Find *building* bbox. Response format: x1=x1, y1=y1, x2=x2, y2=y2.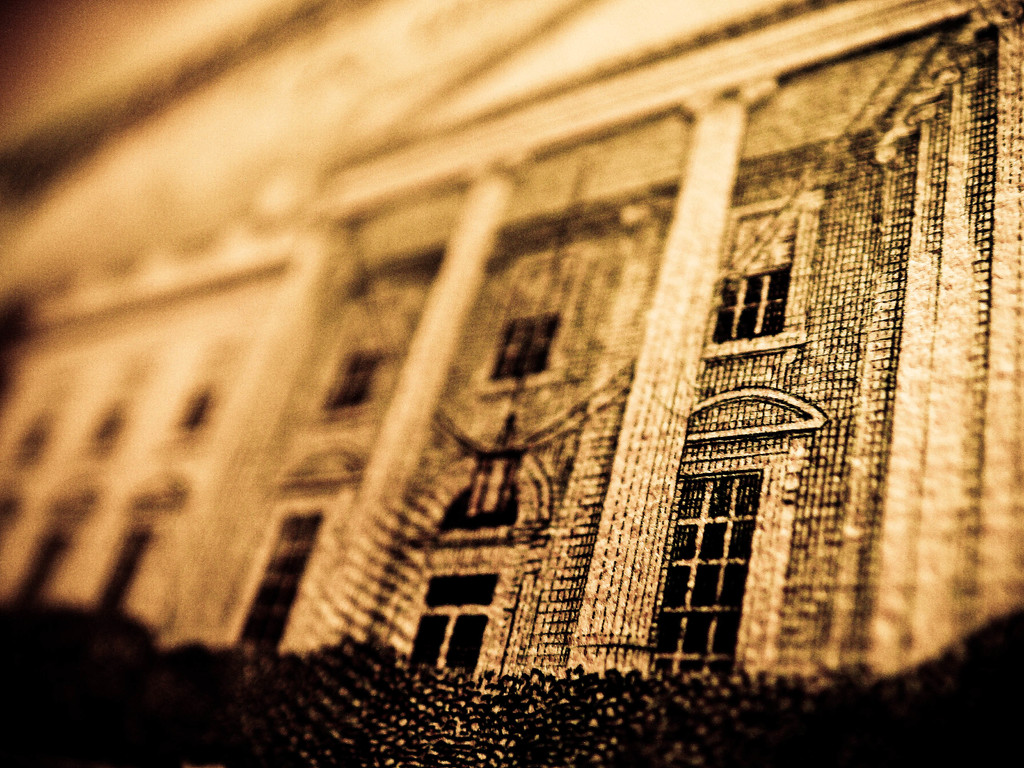
x1=0, y1=0, x2=1023, y2=688.
